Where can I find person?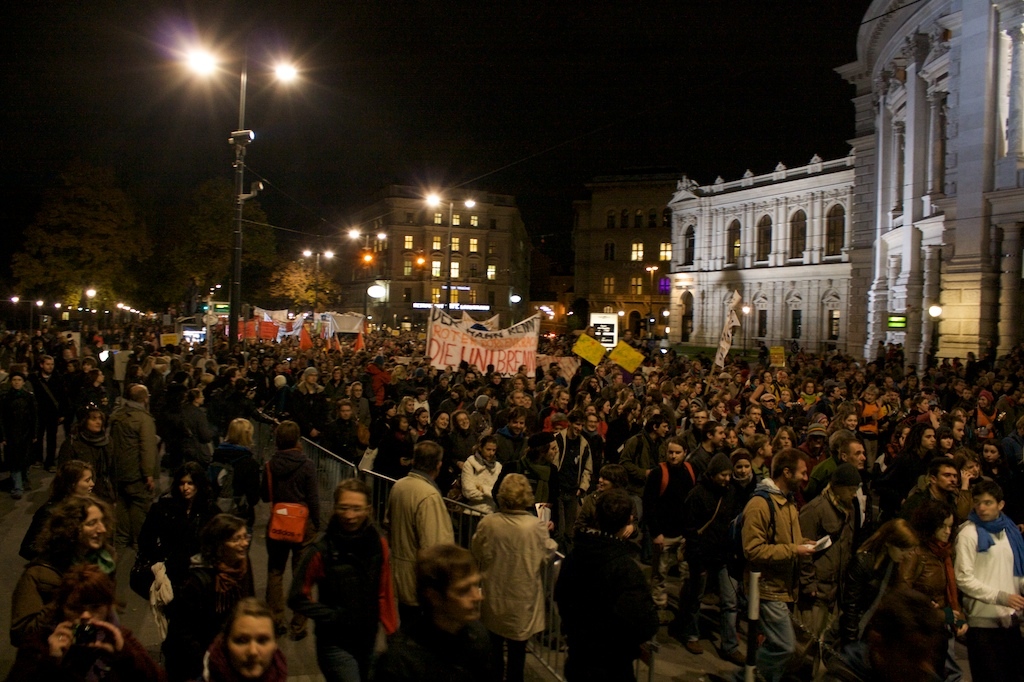
You can find it at left=3, top=556, right=165, bottom=681.
